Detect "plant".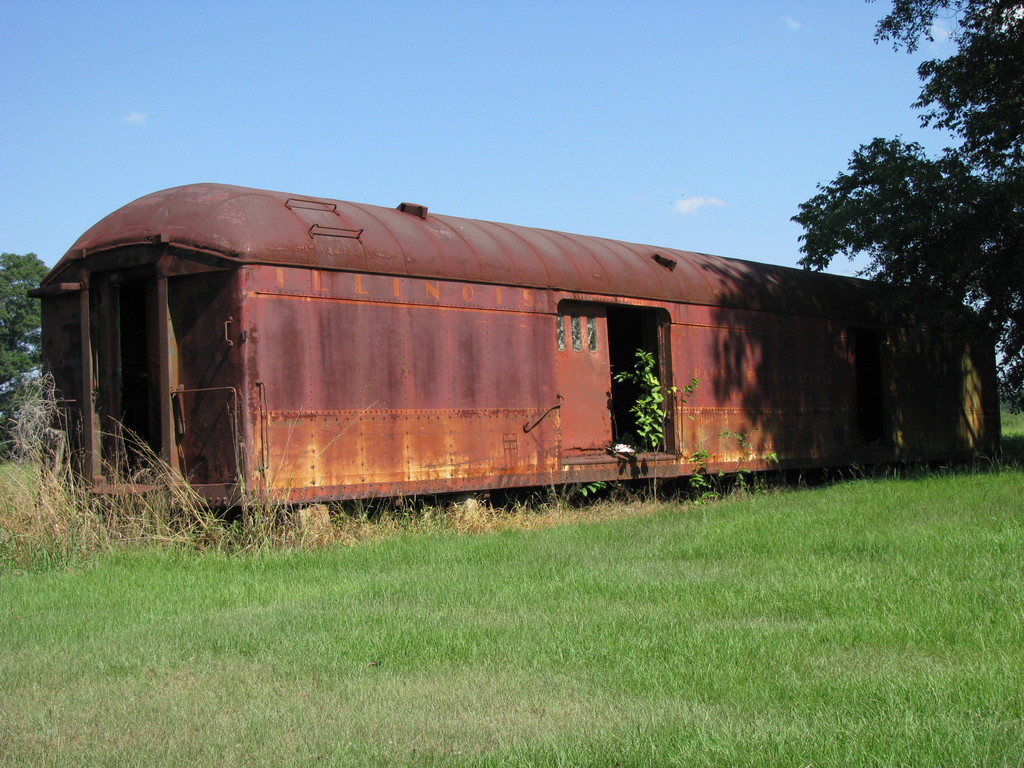
Detected at 572, 479, 606, 503.
